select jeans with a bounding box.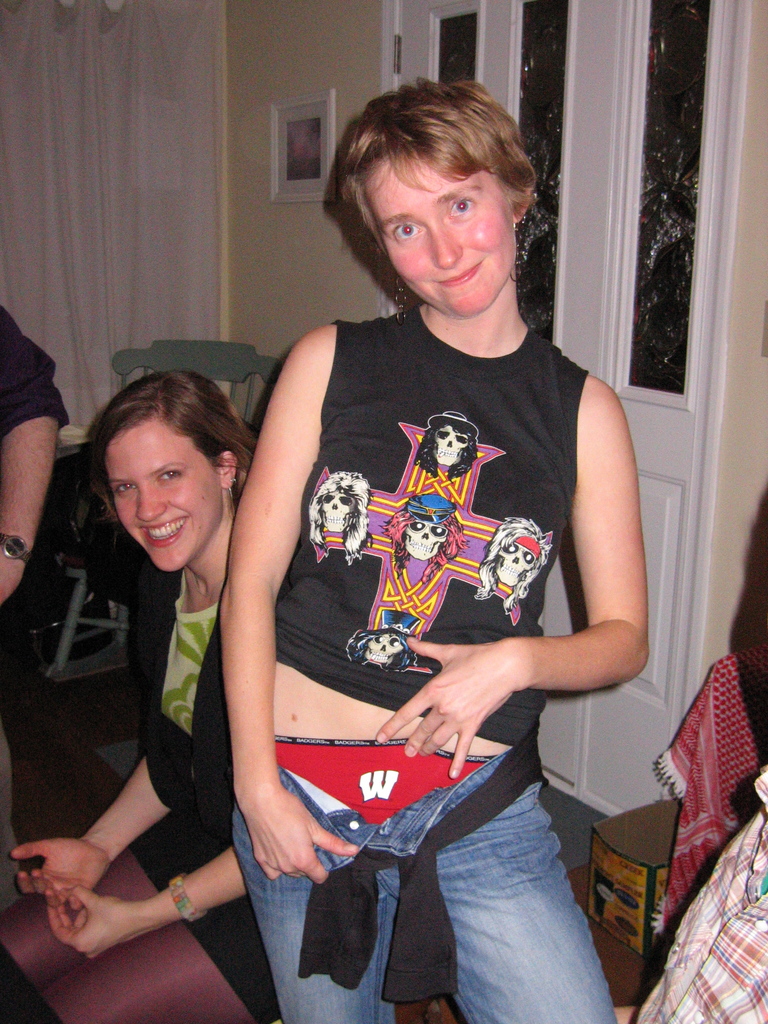
x1=201, y1=747, x2=637, y2=1021.
